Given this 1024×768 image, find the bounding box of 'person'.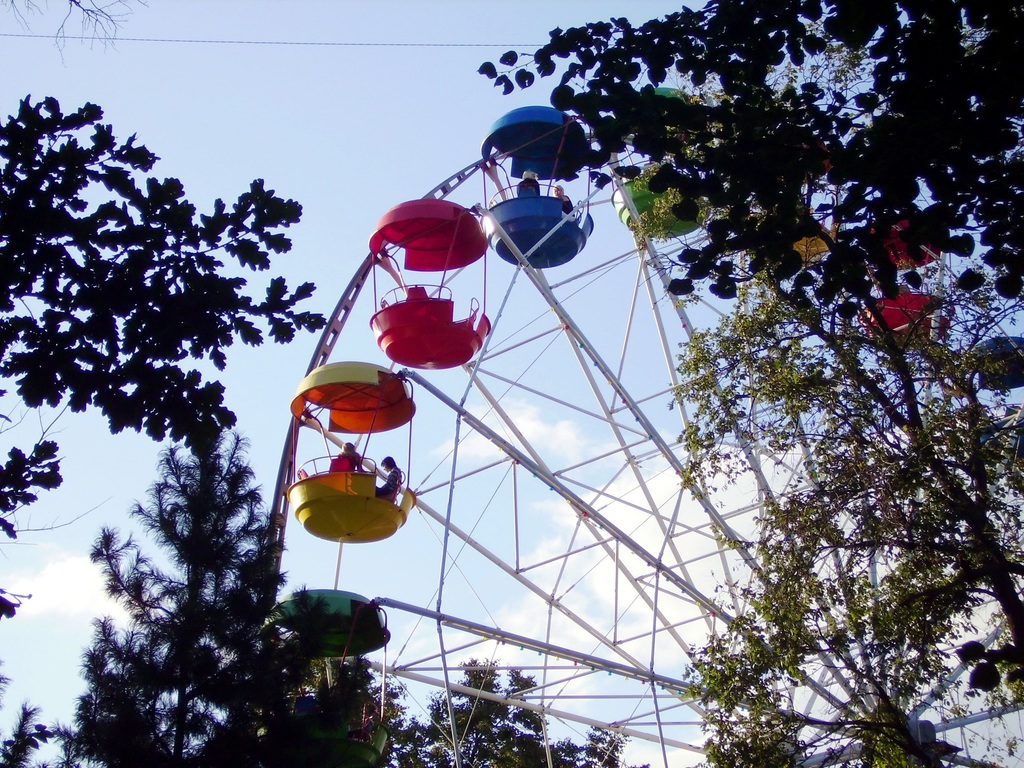
<region>552, 180, 572, 214</region>.
